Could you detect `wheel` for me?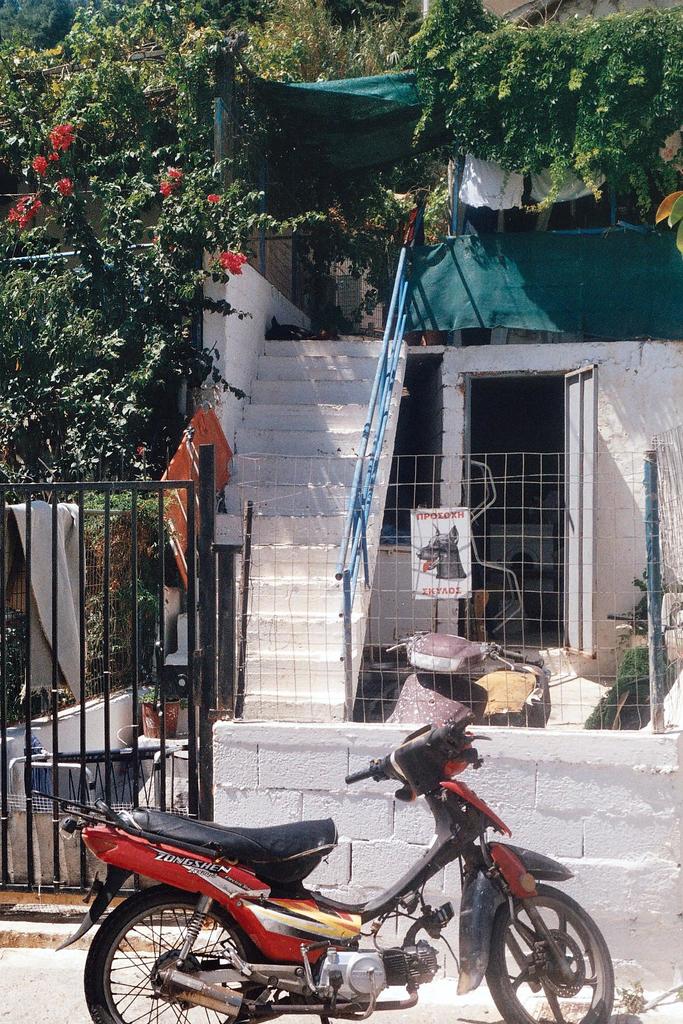
Detection result: pyautogui.locateOnScreen(79, 878, 265, 1023).
